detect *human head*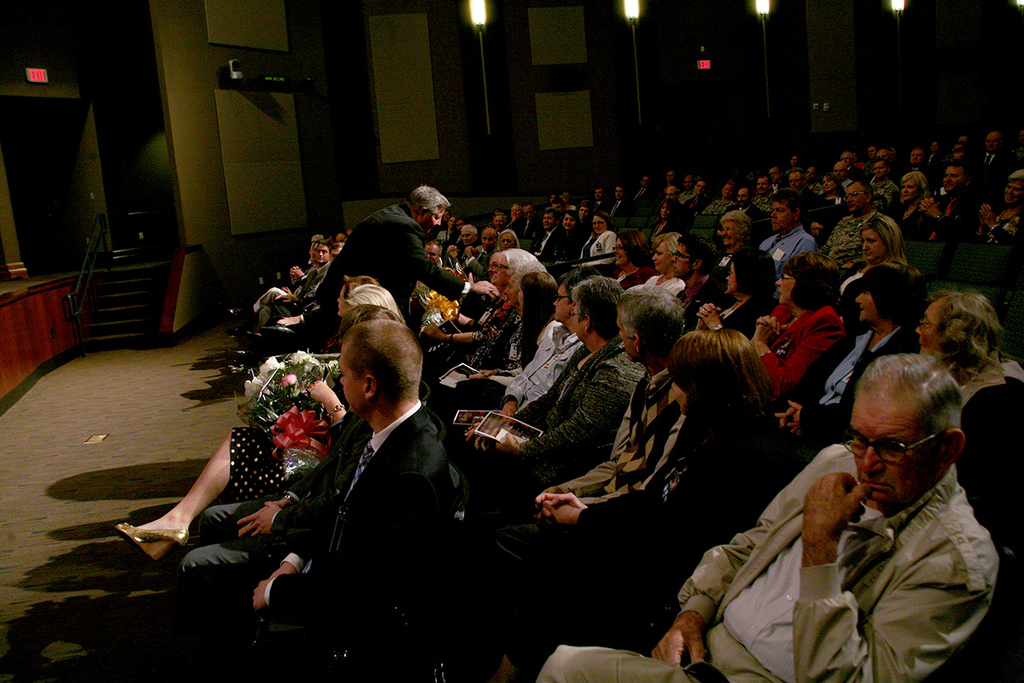
l=958, t=132, r=970, b=142
